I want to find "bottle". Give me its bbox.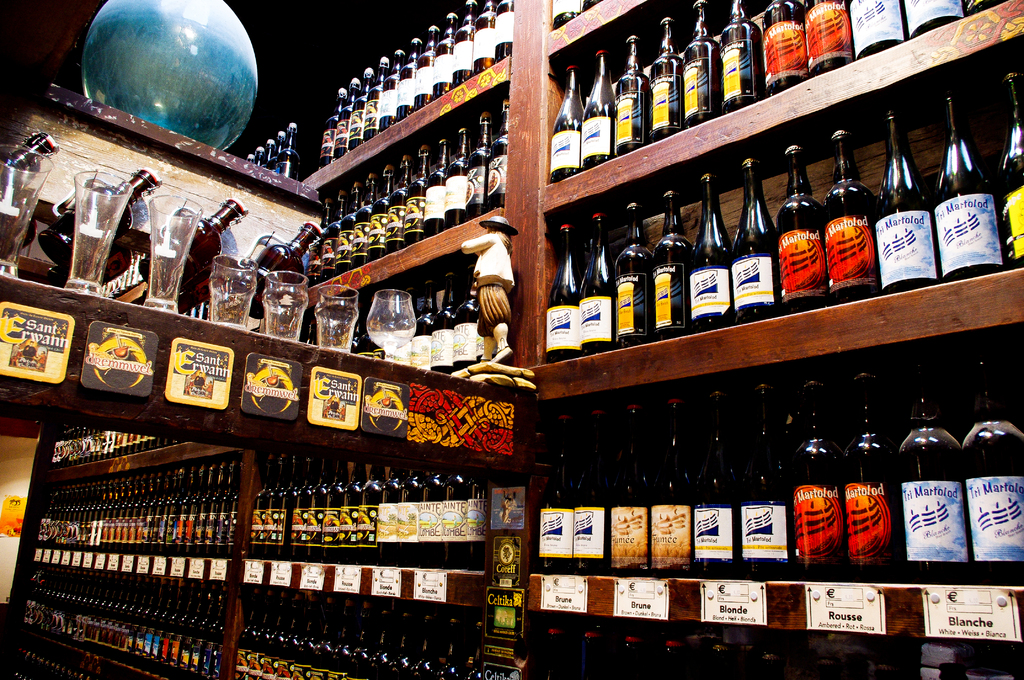
[x1=324, y1=191, x2=341, y2=278].
